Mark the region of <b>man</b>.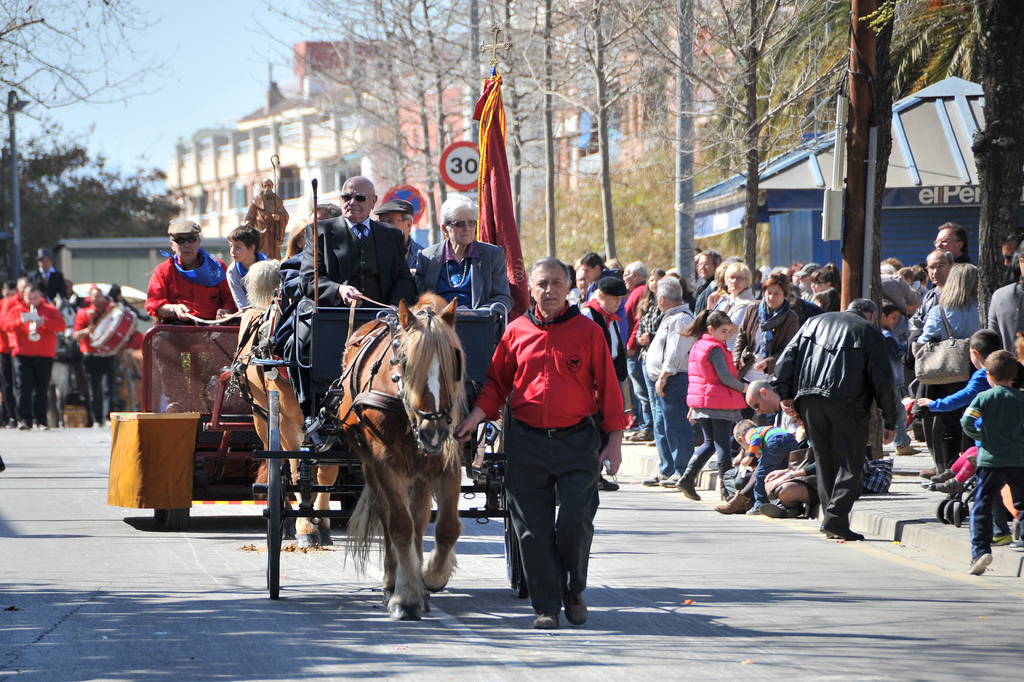
Region: rect(905, 250, 959, 479).
